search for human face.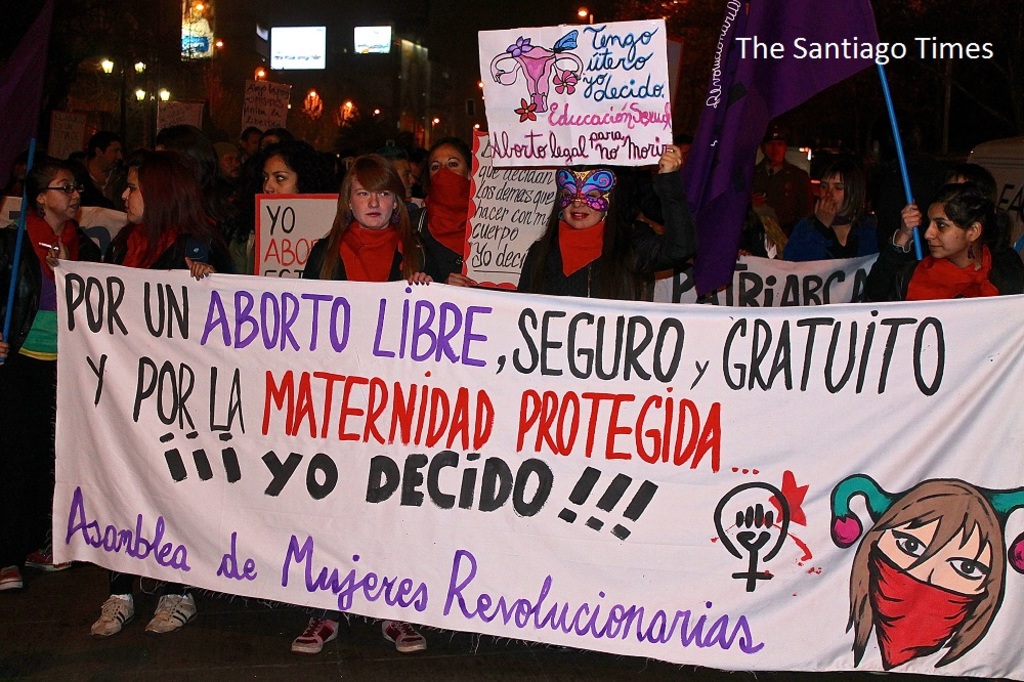
Found at pyautogui.locateOnScreen(429, 138, 466, 182).
